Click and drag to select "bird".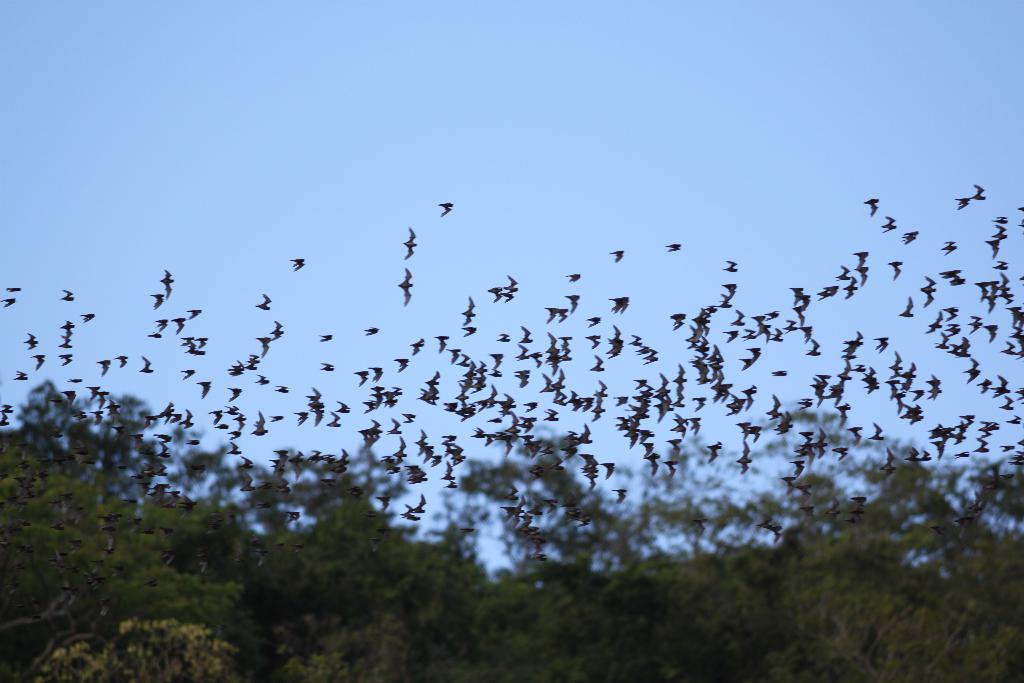
Selection: 291/257/306/274.
